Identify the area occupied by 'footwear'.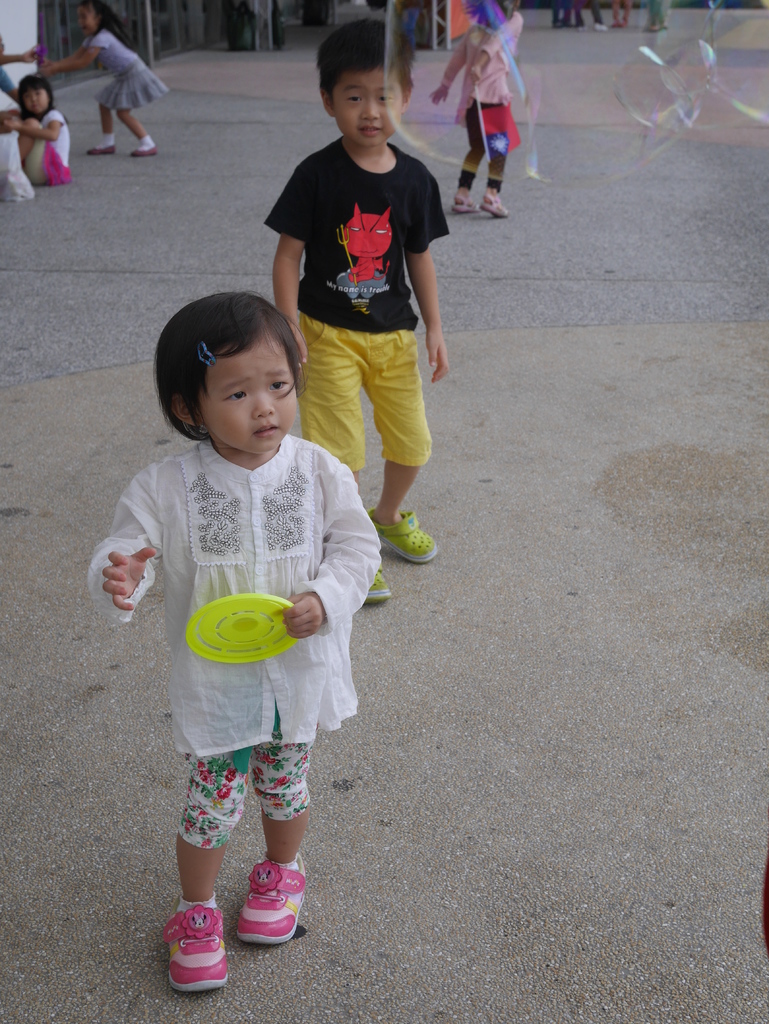
Area: 86/142/117/158.
